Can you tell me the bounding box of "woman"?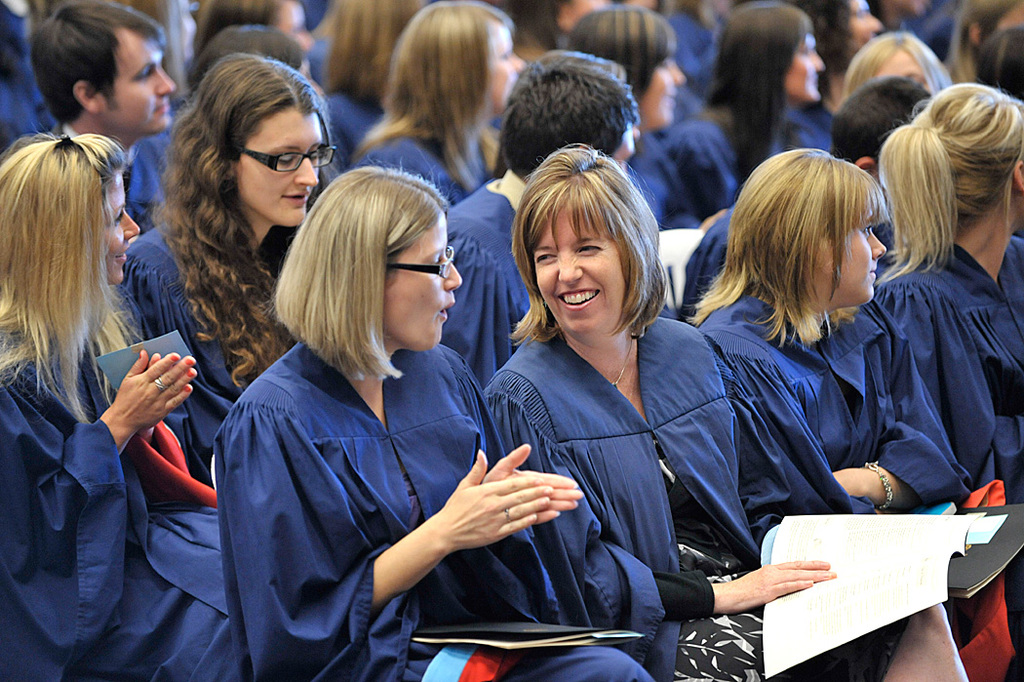
l=372, t=0, r=538, b=195.
